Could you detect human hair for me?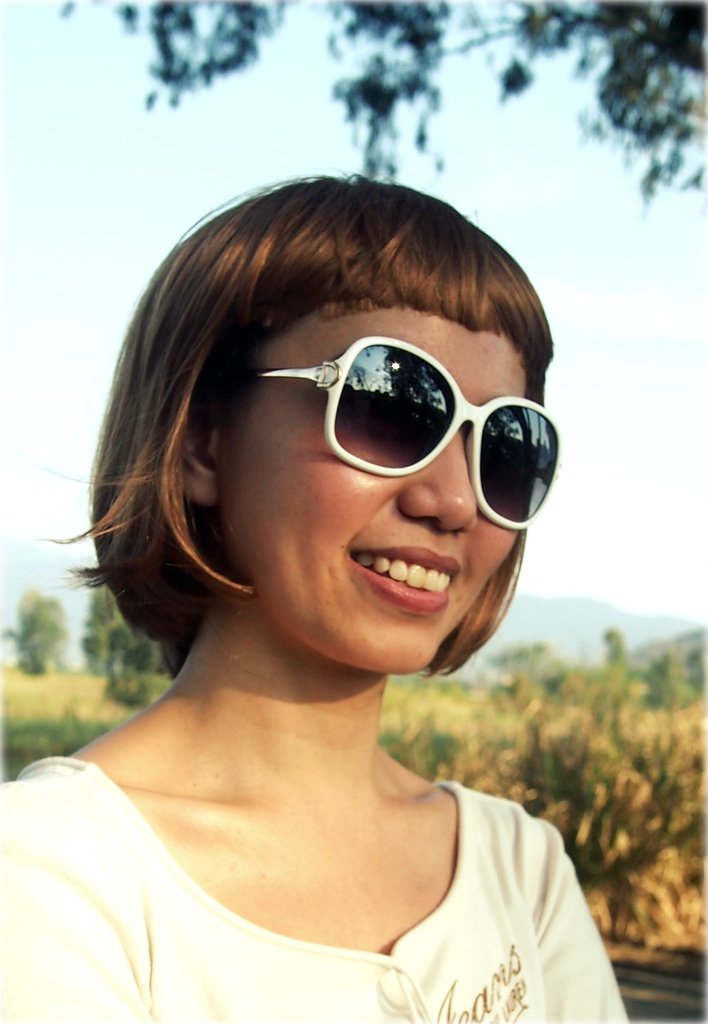
Detection result: x1=6 y1=177 x2=567 y2=765.
